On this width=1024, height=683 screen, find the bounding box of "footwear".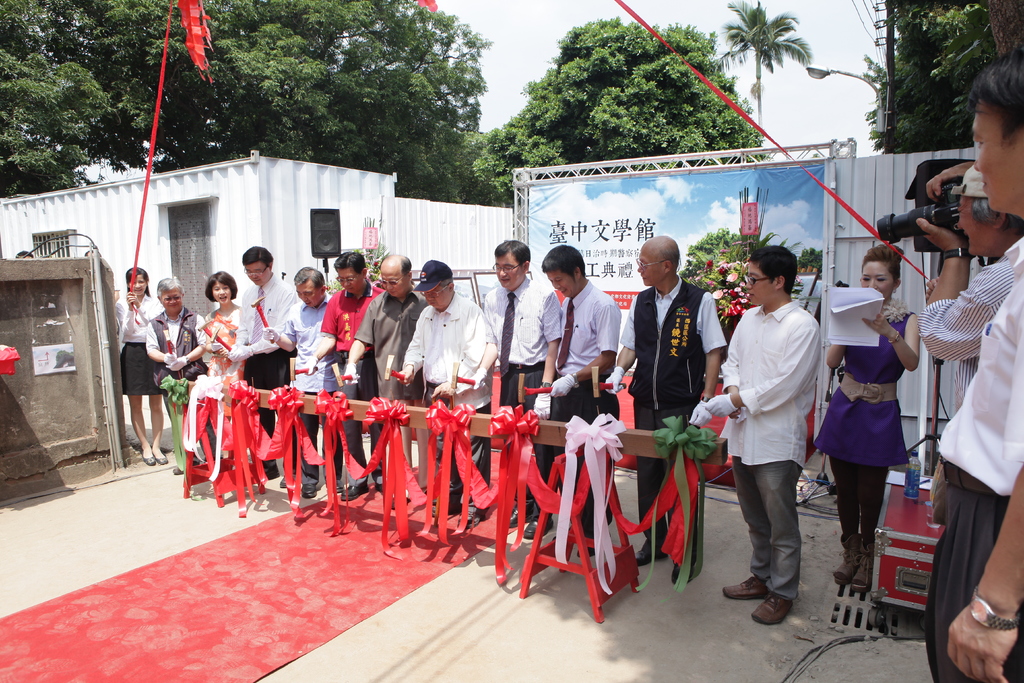
Bounding box: 754 590 794 623.
